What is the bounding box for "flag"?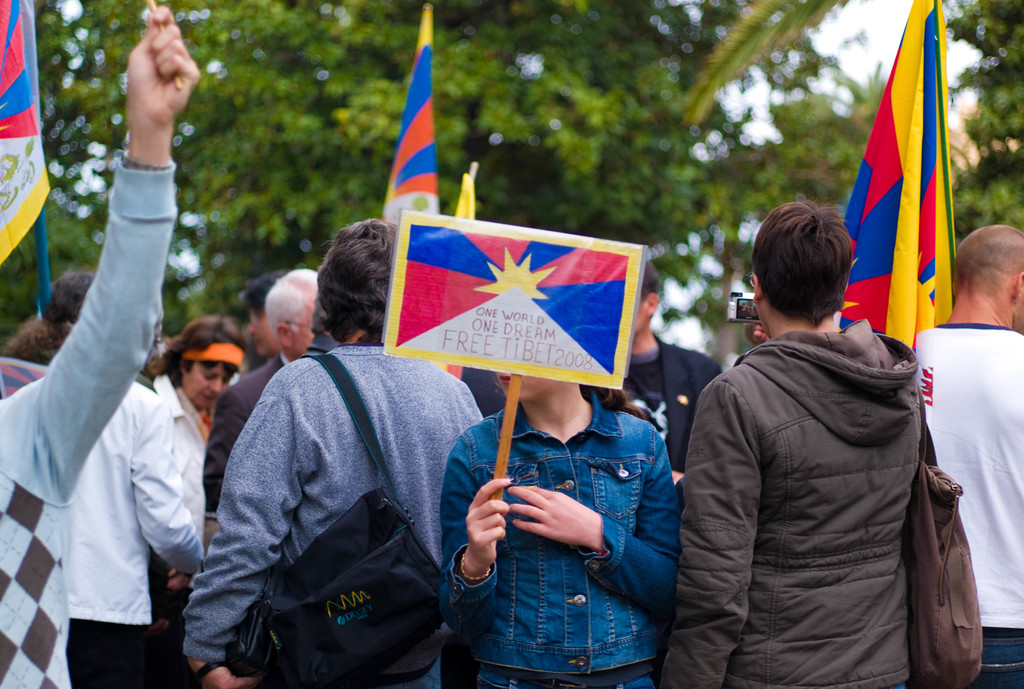
0, 0, 54, 332.
